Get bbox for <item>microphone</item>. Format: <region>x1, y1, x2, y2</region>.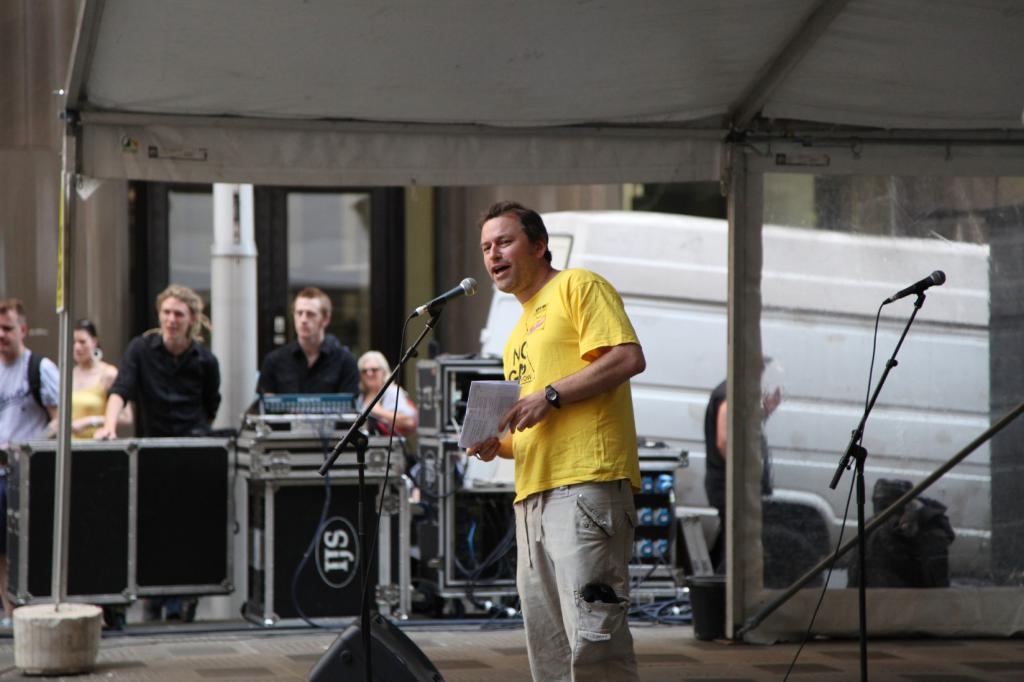
<region>881, 267, 948, 305</region>.
